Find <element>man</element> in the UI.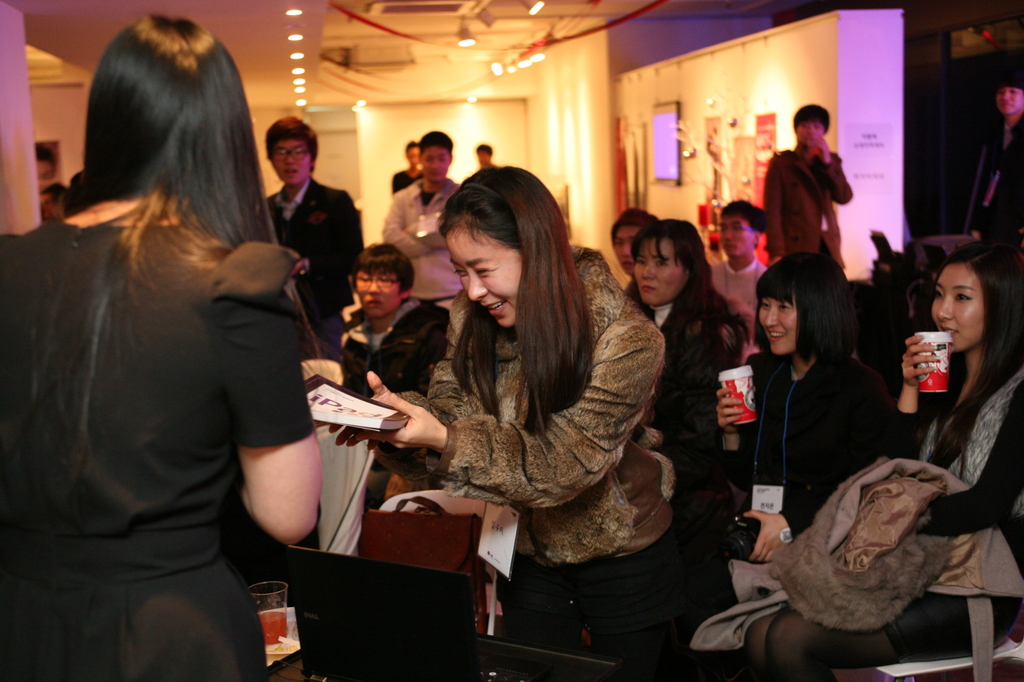
UI element at crop(477, 144, 493, 168).
